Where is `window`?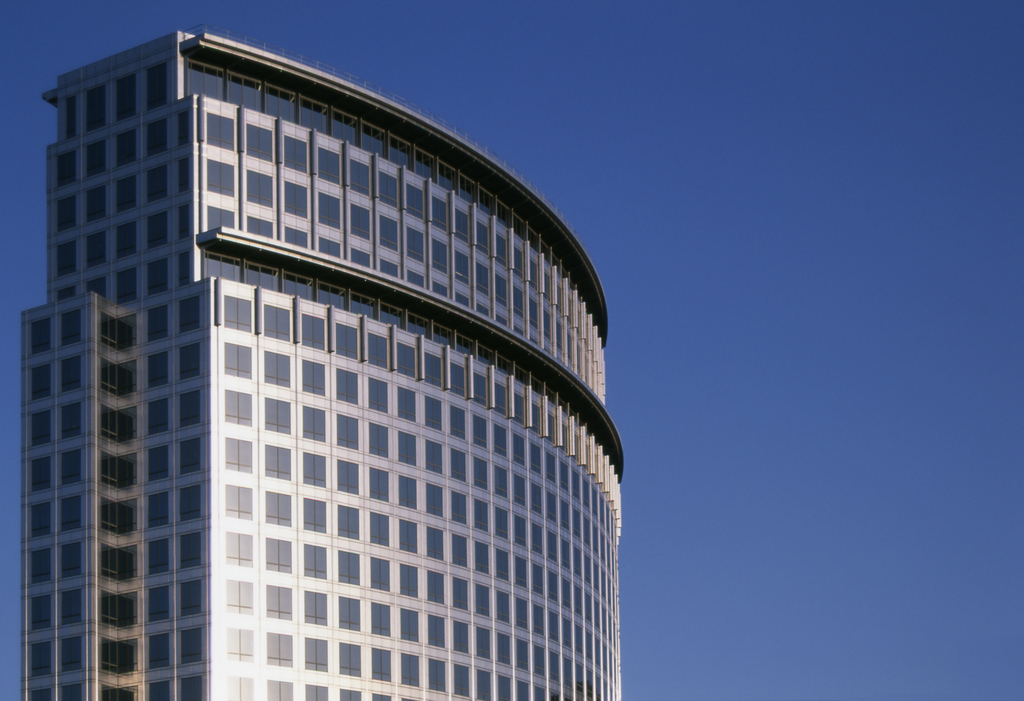
box(181, 203, 190, 235).
